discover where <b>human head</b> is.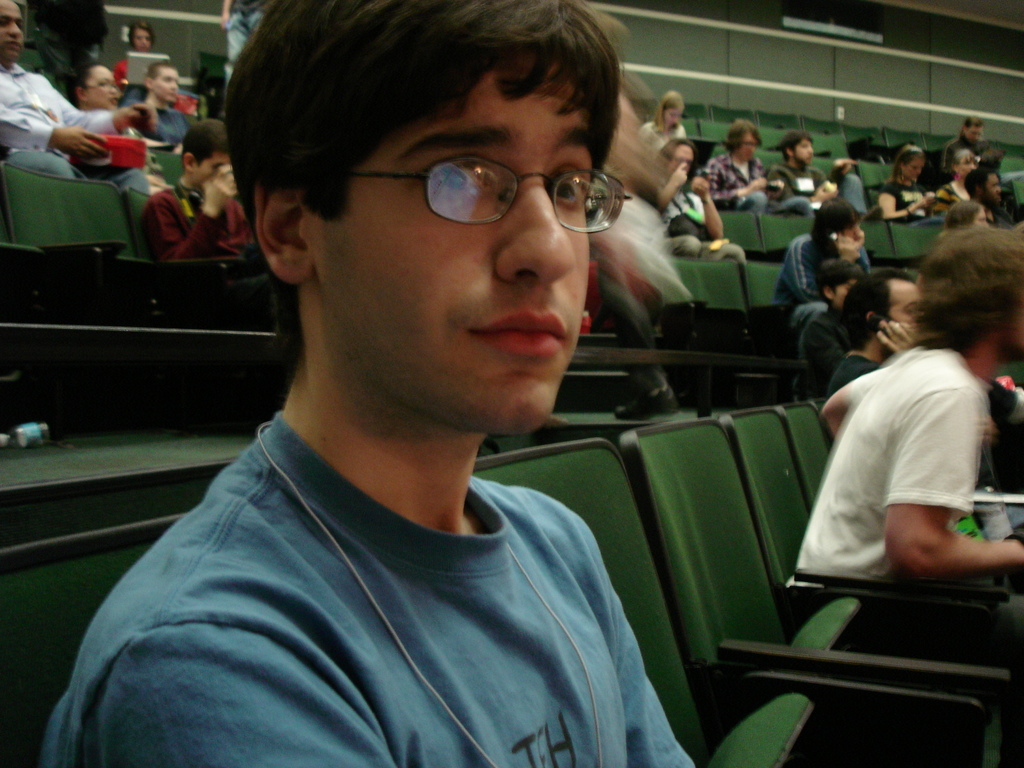
Discovered at 131 16 156 54.
